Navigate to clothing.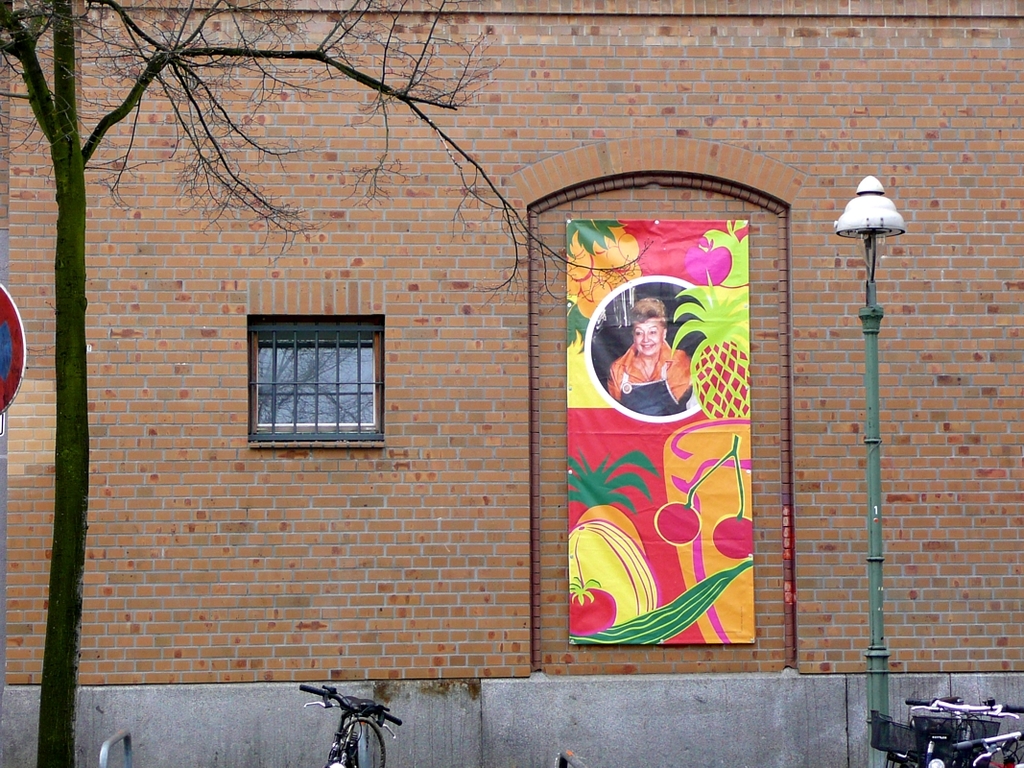
Navigation target: bbox=(602, 342, 693, 417).
